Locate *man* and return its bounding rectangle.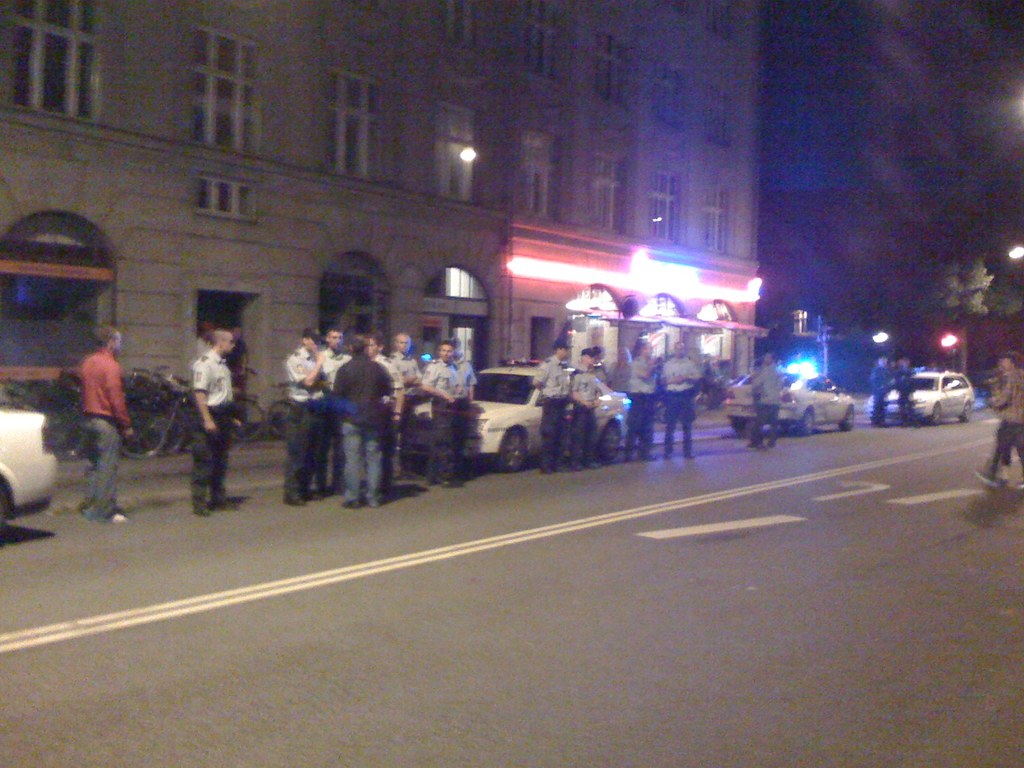
[666,340,704,458].
